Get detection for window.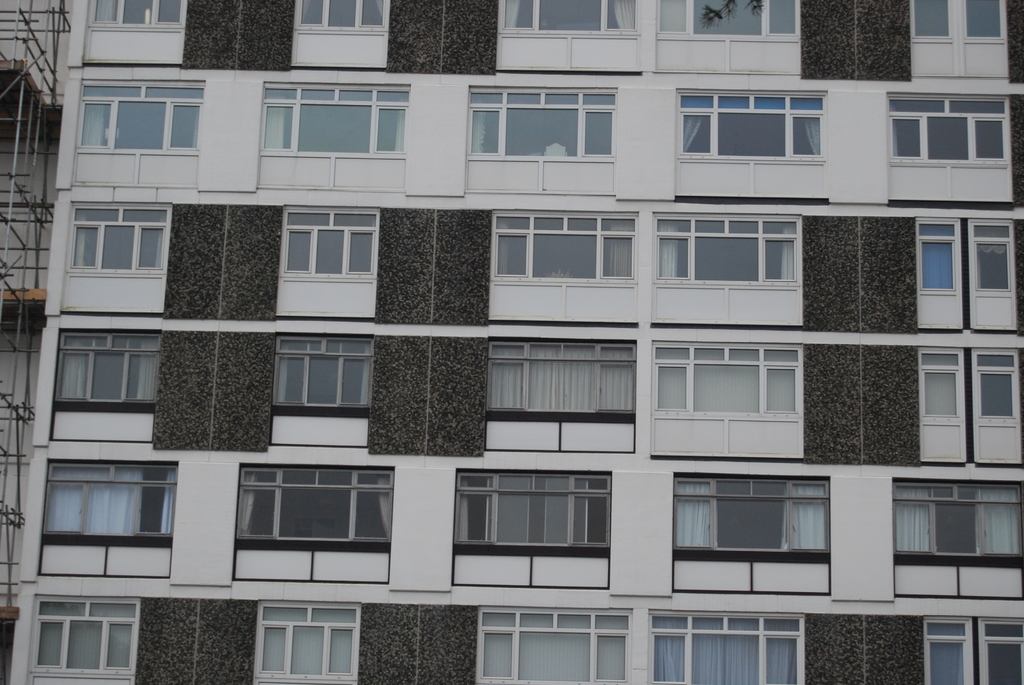
Detection: detection(512, 0, 650, 40).
